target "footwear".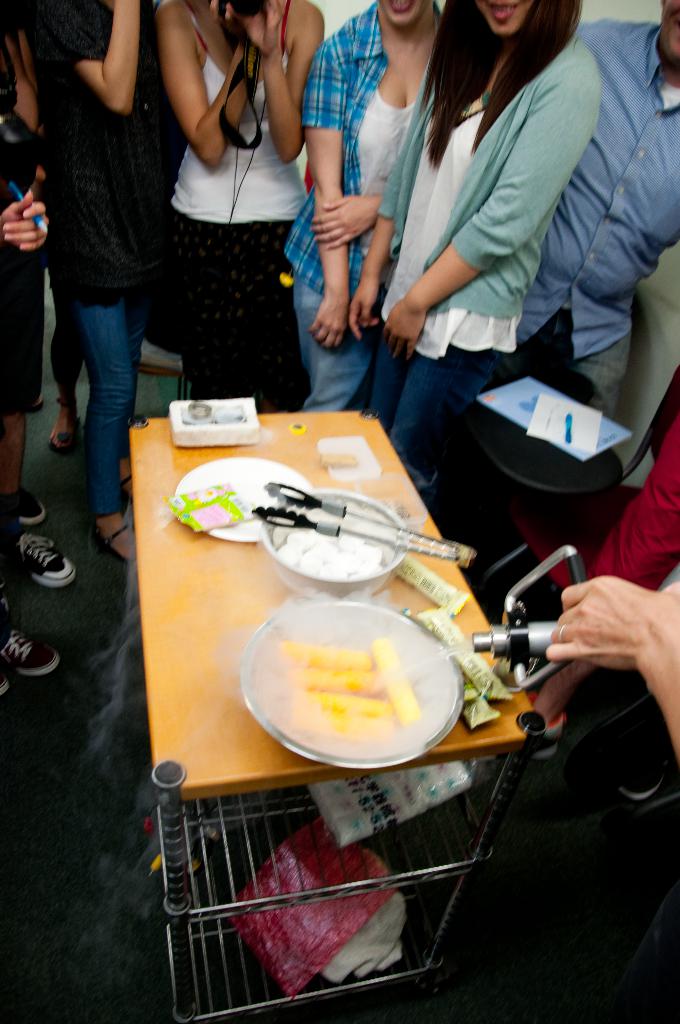
Target region: (19, 531, 85, 592).
